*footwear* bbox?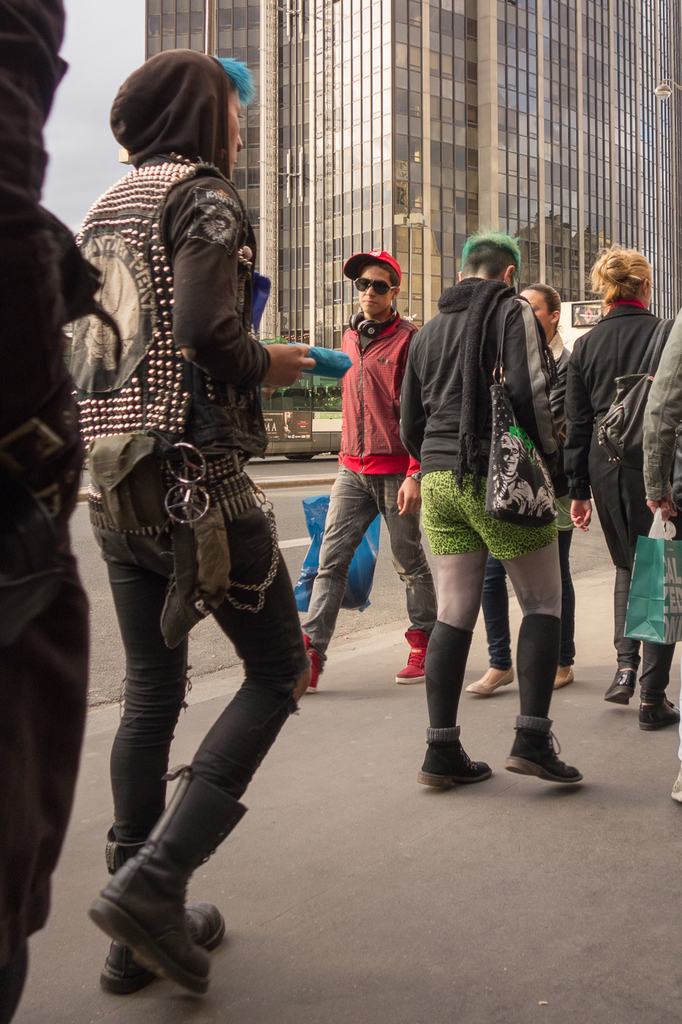
608, 666, 637, 705
